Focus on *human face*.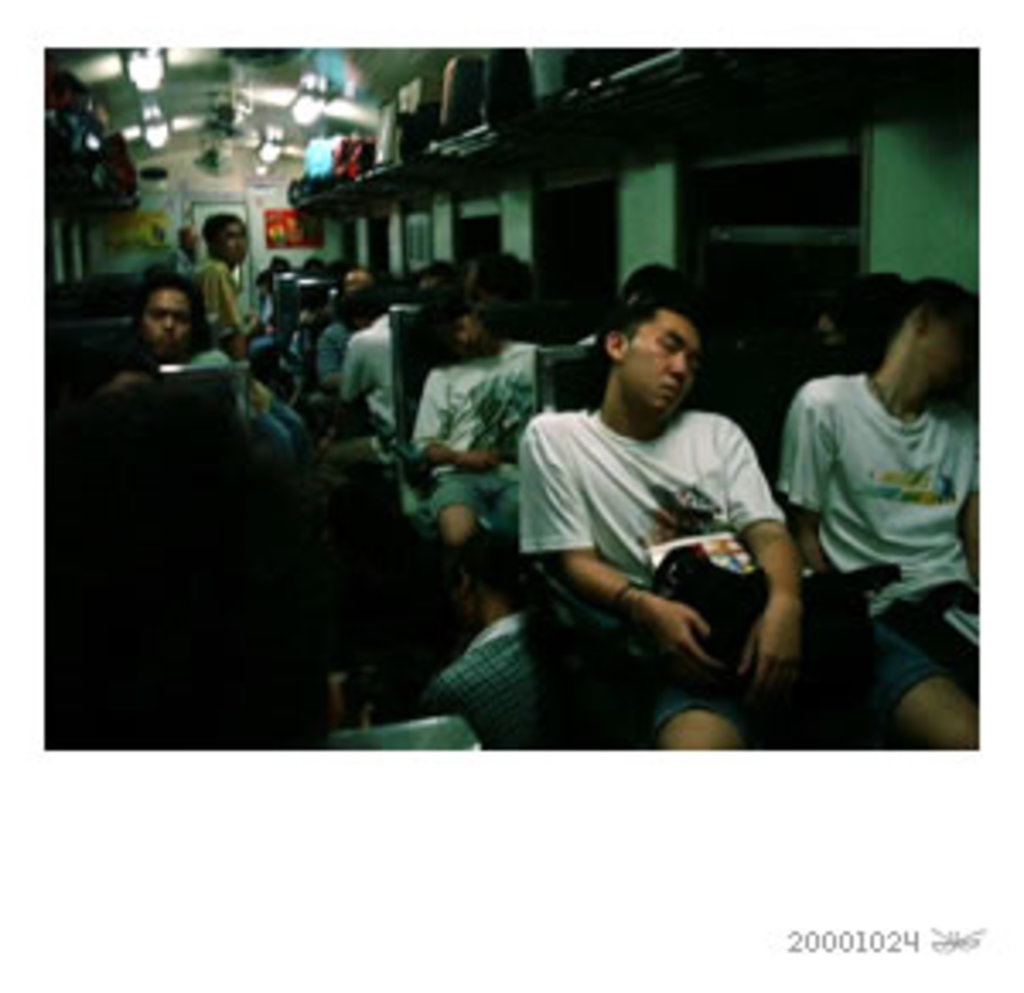
Focused at 140:290:195:355.
